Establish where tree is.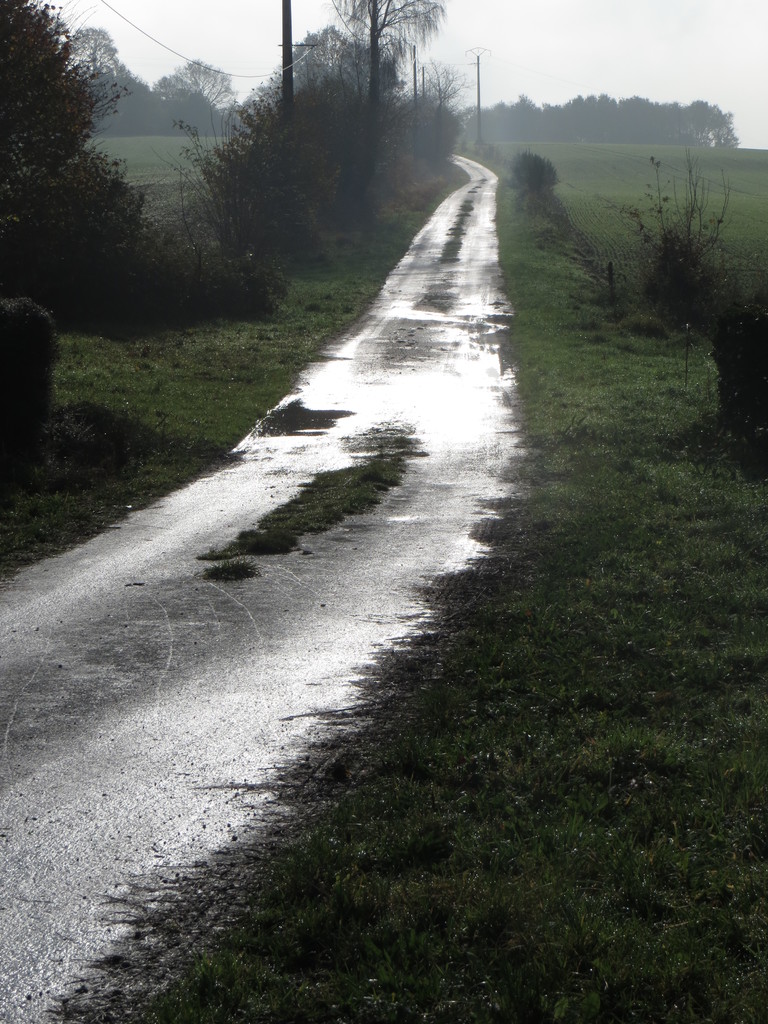
Established at [left=175, top=70, right=357, bottom=237].
